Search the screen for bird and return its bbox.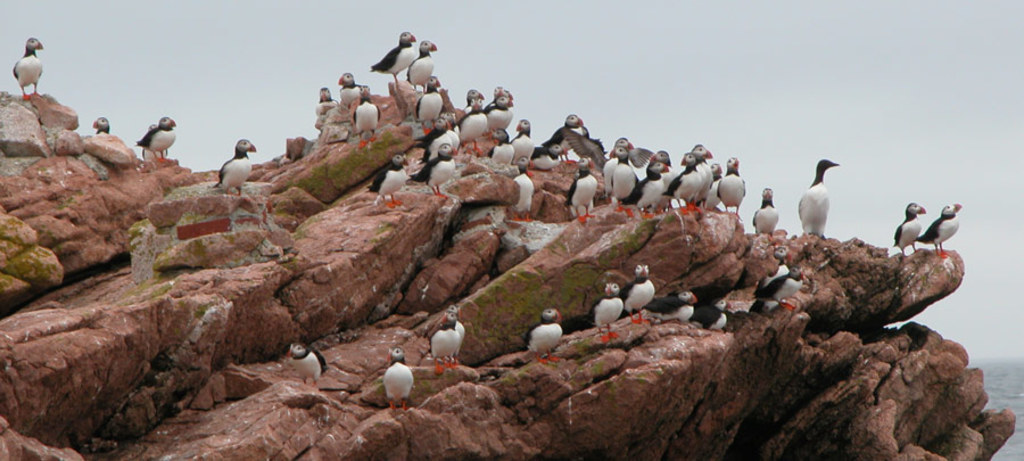
Found: box=[218, 137, 254, 203].
